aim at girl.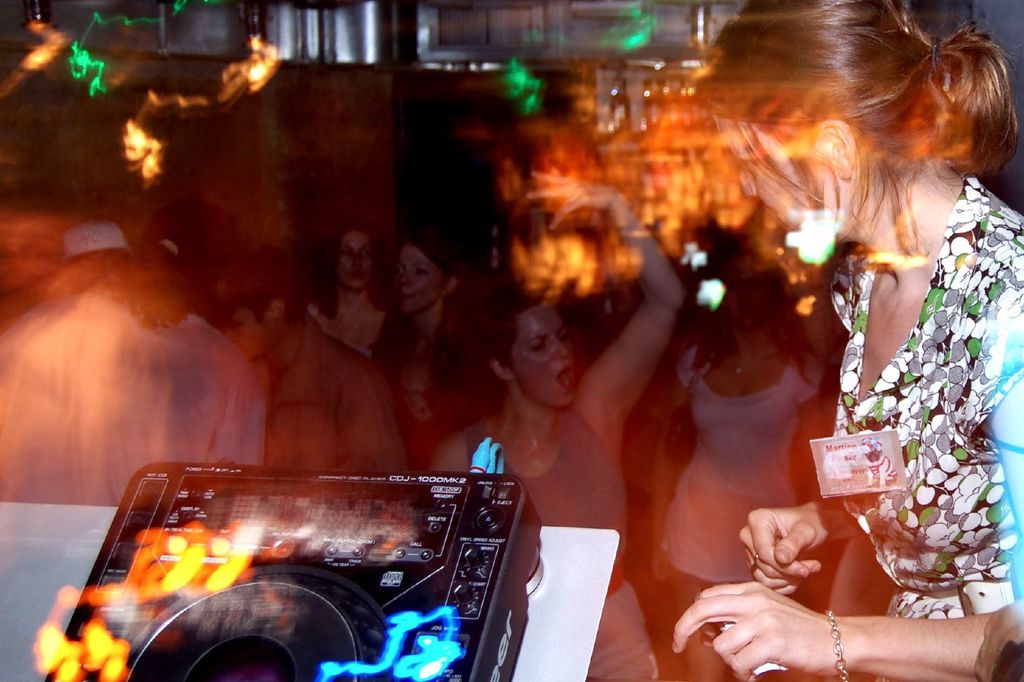
Aimed at box(686, 251, 824, 608).
